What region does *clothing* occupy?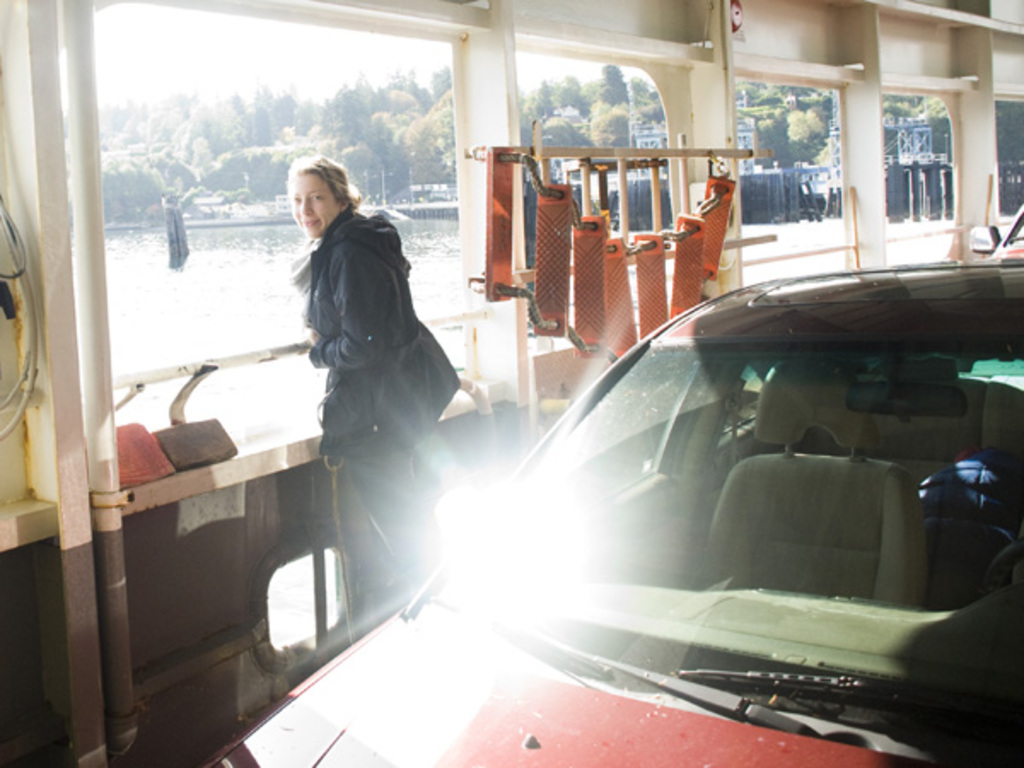
294, 198, 463, 638.
